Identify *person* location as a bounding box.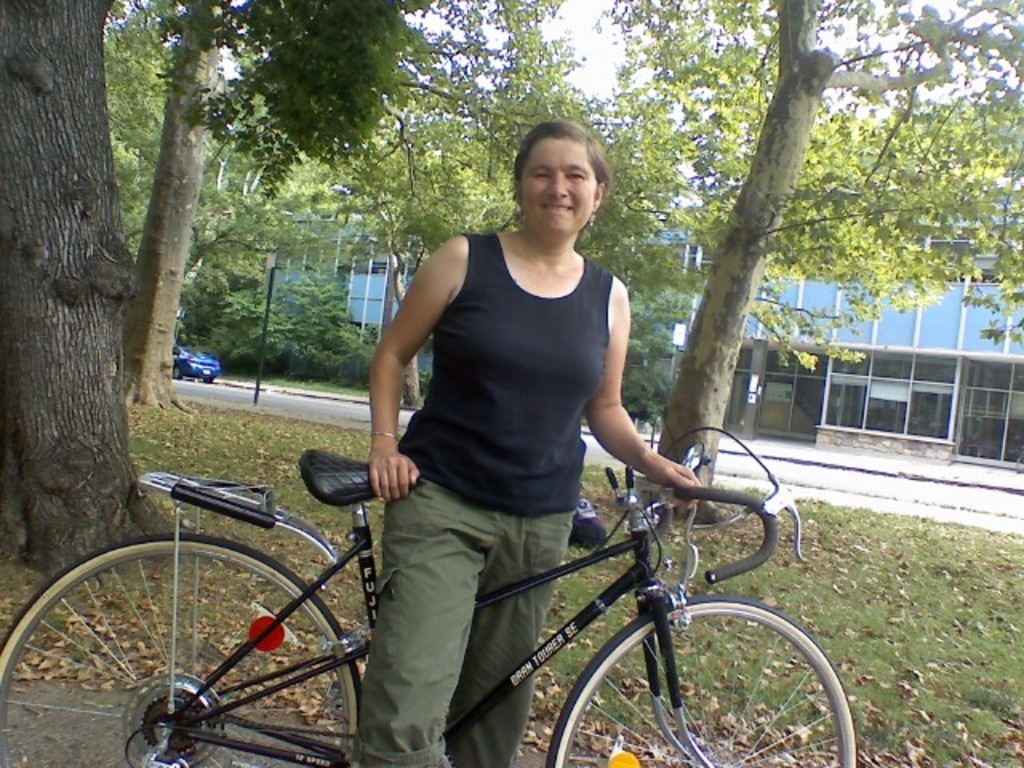
347,125,685,707.
